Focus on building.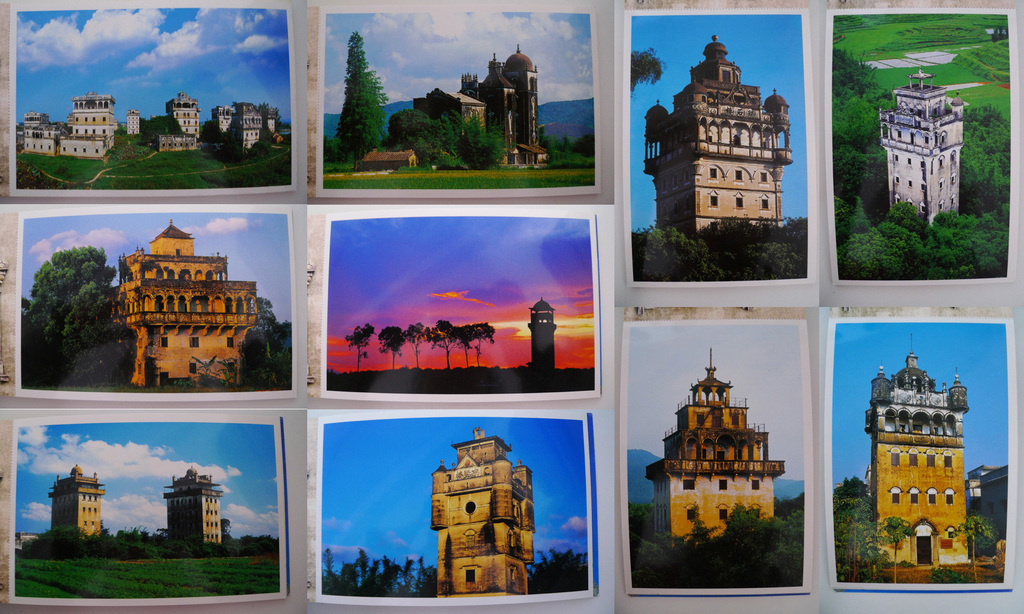
Focused at (111, 215, 260, 388).
